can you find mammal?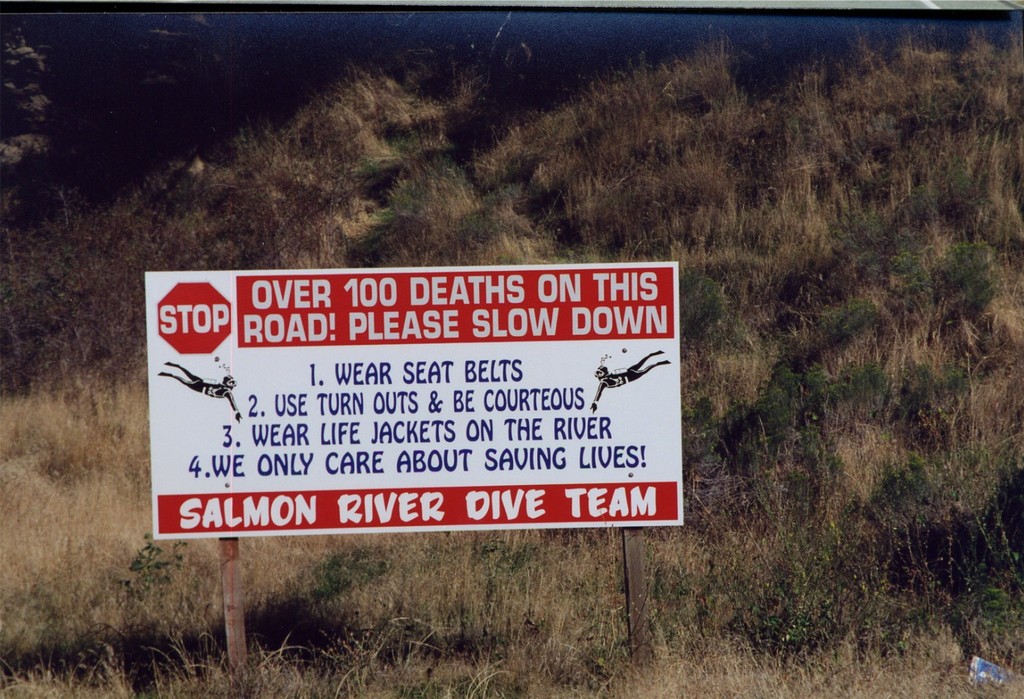
Yes, bounding box: crop(586, 345, 671, 416).
